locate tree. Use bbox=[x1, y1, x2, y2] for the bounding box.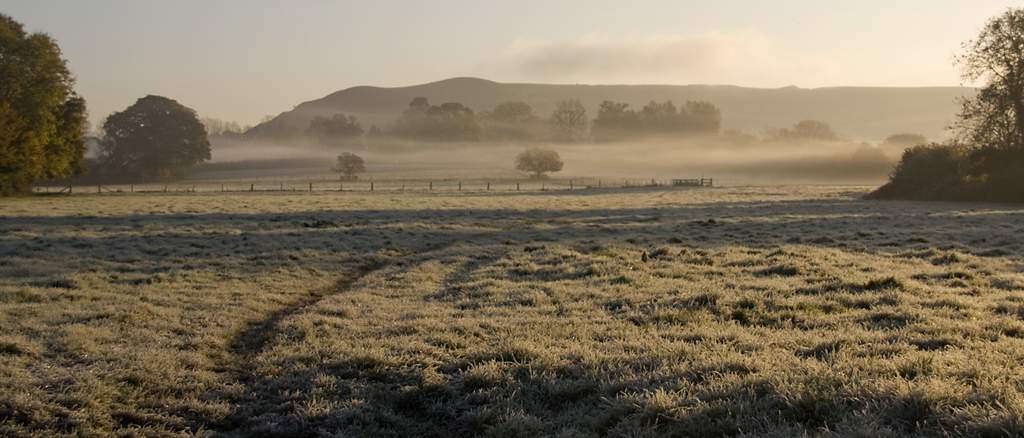
bbox=[637, 101, 670, 138].
